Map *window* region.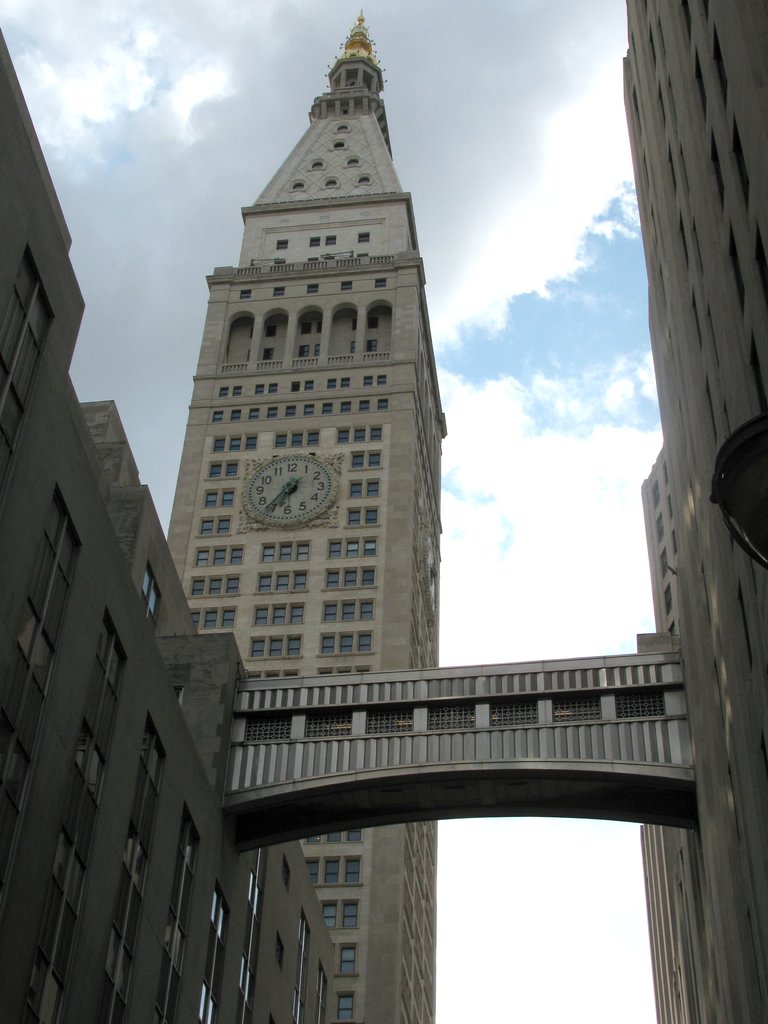
Mapped to box(253, 601, 307, 622).
